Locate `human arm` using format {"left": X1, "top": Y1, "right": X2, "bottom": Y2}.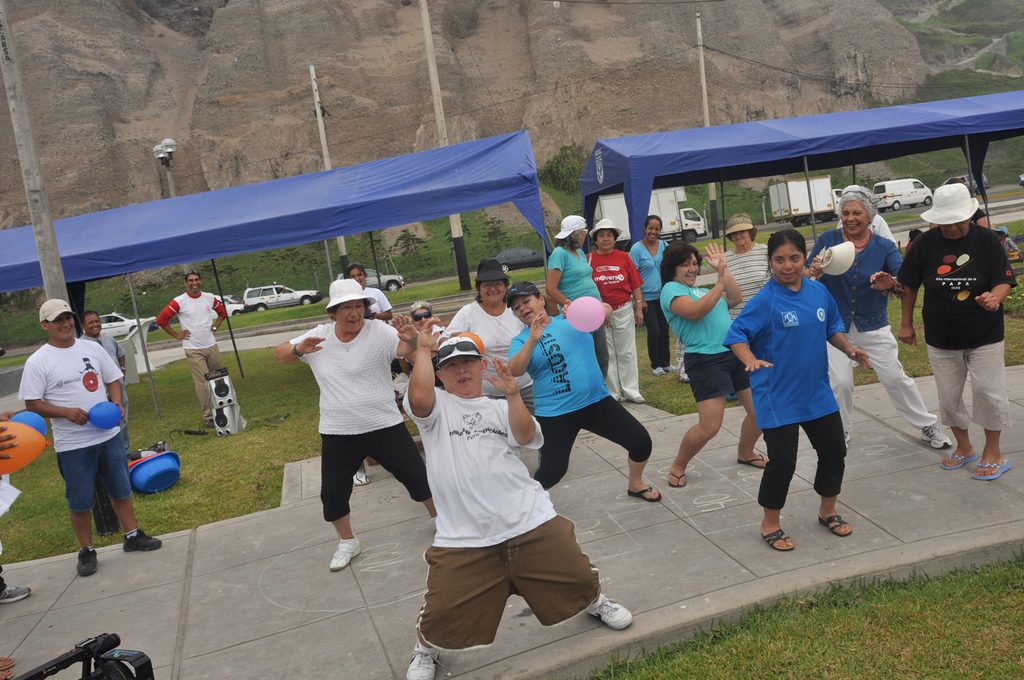
{"left": 724, "top": 282, "right": 778, "bottom": 374}.
